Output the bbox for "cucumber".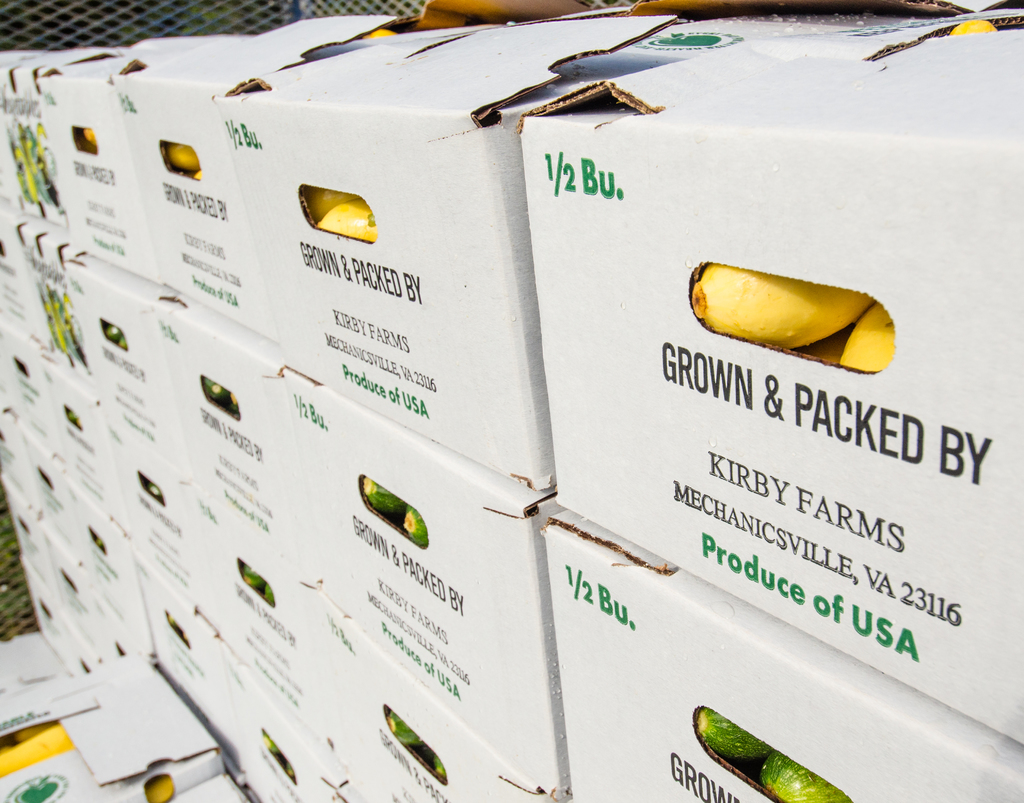
crop(692, 264, 875, 344).
